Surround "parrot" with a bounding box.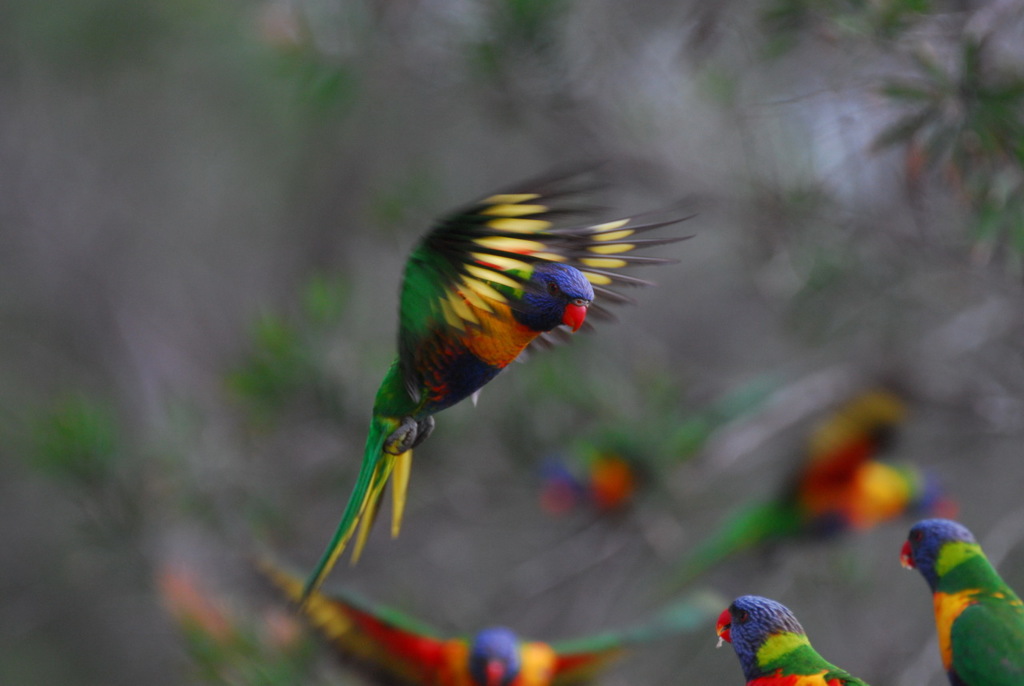
box(531, 387, 658, 527).
